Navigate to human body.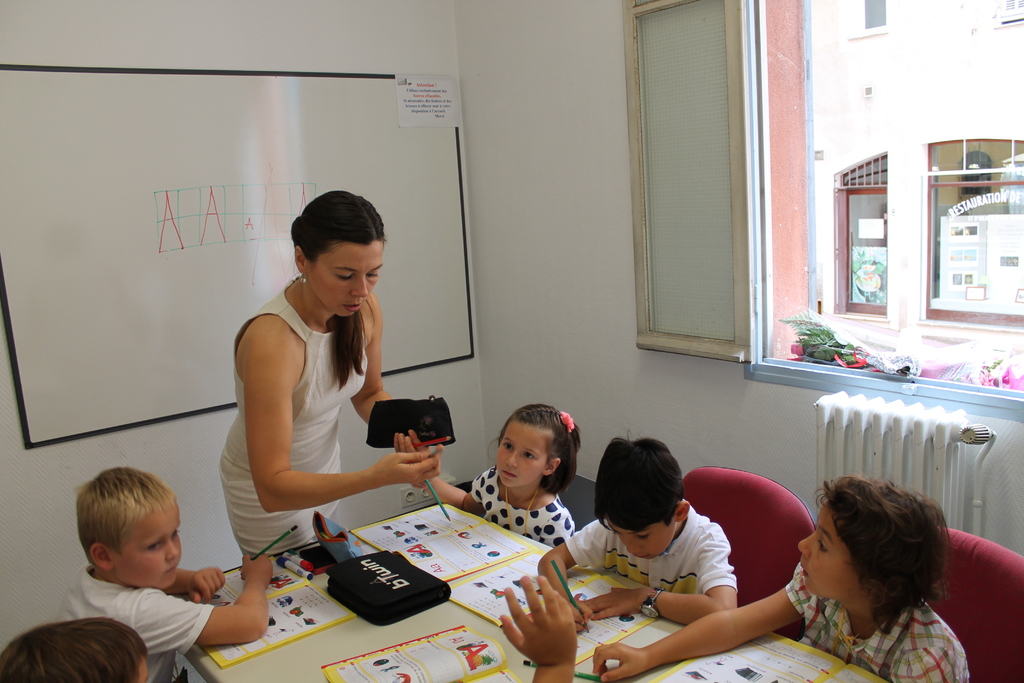
Navigation target: BBox(200, 190, 394, 636).
